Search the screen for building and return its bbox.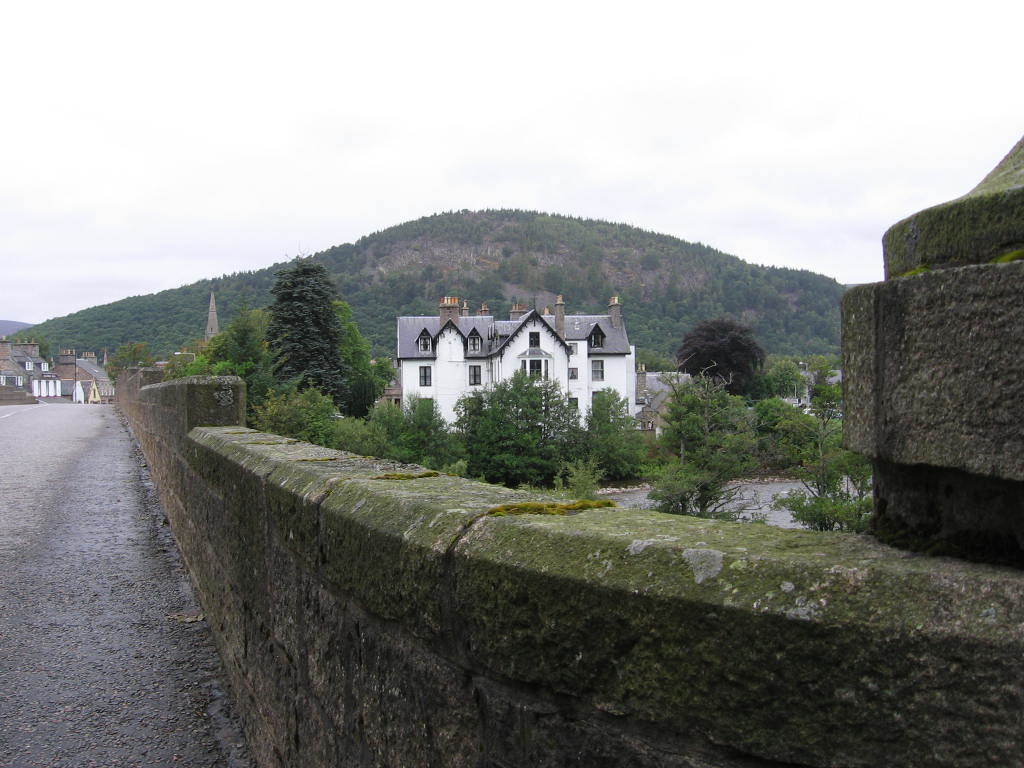
Found: [204,292,223,350].
